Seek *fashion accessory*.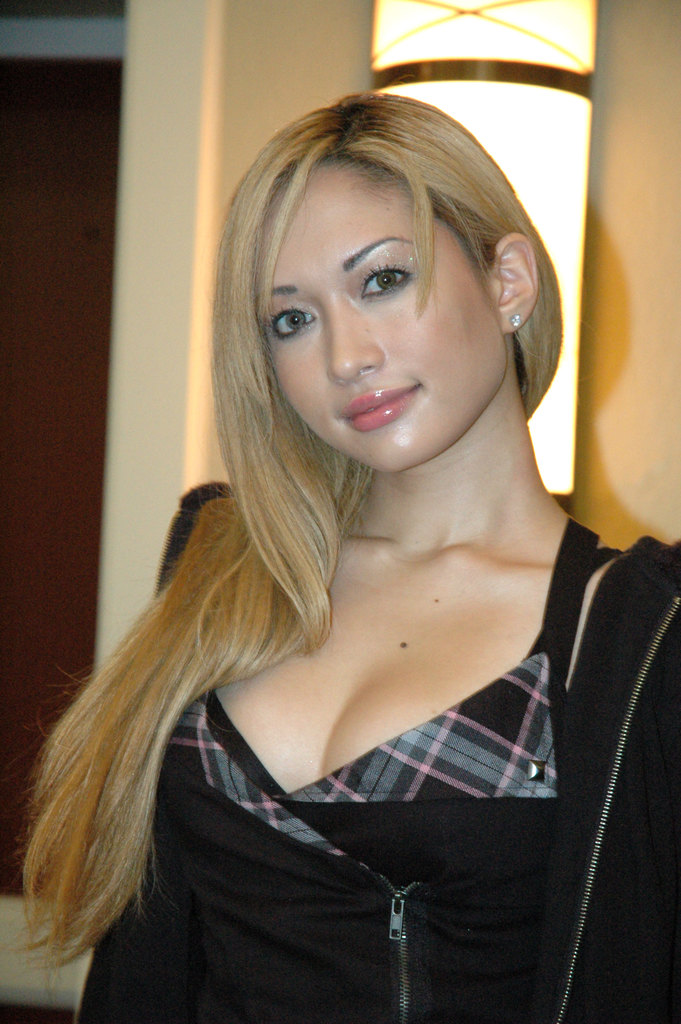
<box>507,308,523,329</box>.
